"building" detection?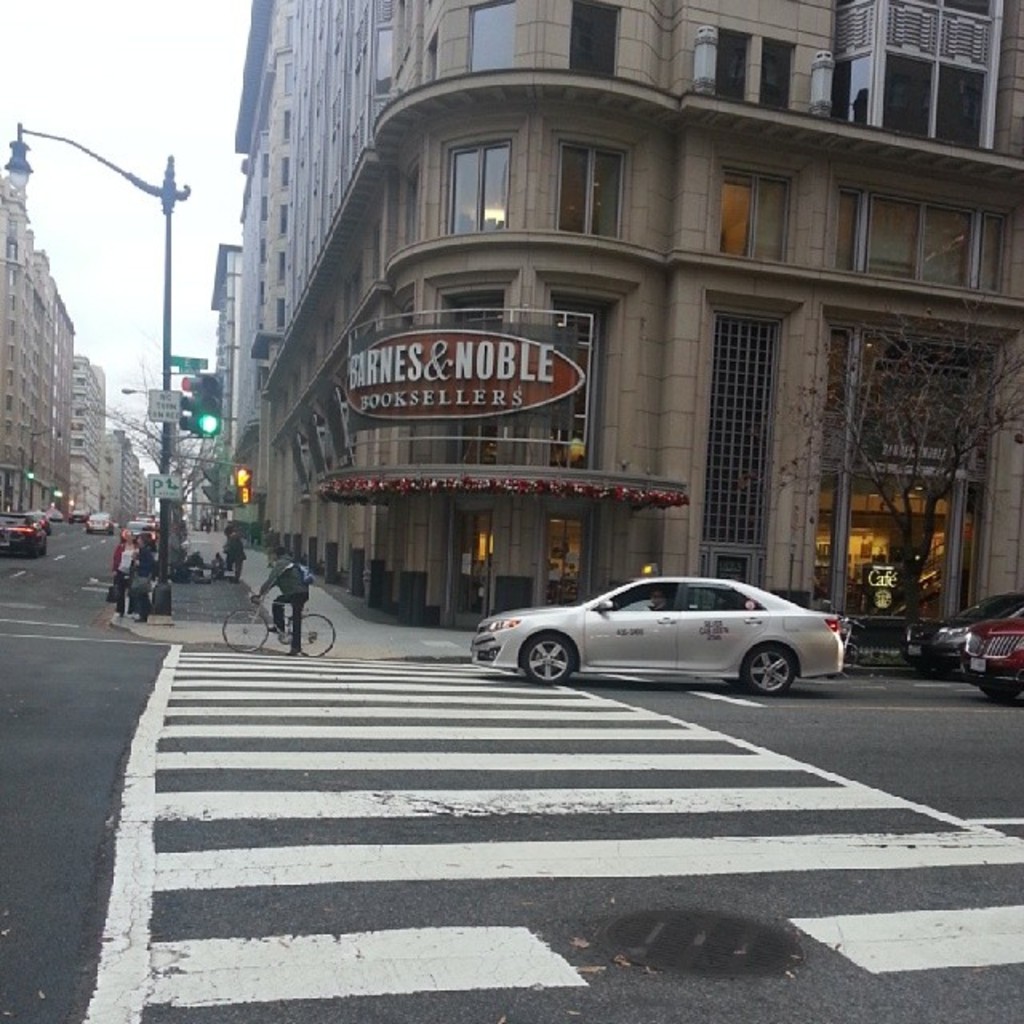
(x1=208, y1=242, x2=245, y2=530)
